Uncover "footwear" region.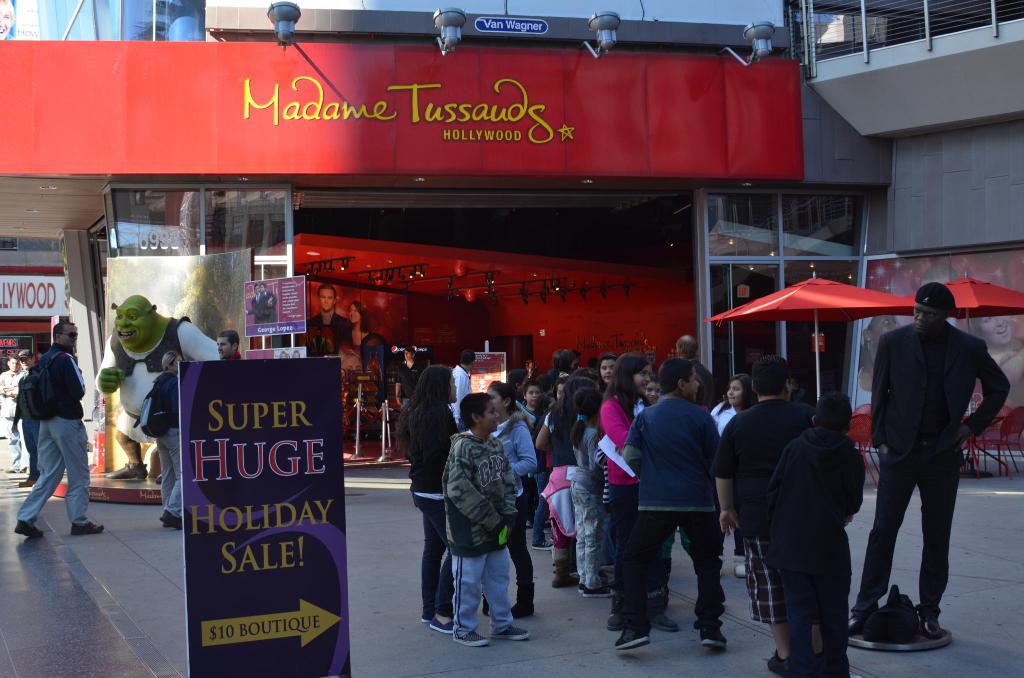
Uncovered: 71,520,105,537.
